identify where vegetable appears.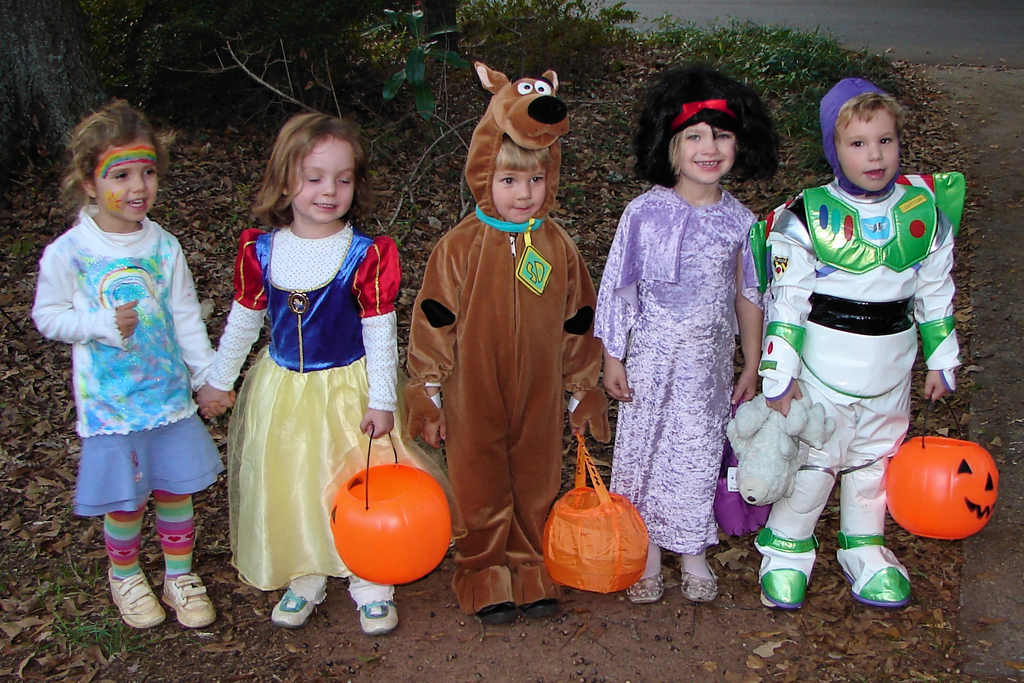
Appears at x1=328, y1=463, x2=454, y2=588.
